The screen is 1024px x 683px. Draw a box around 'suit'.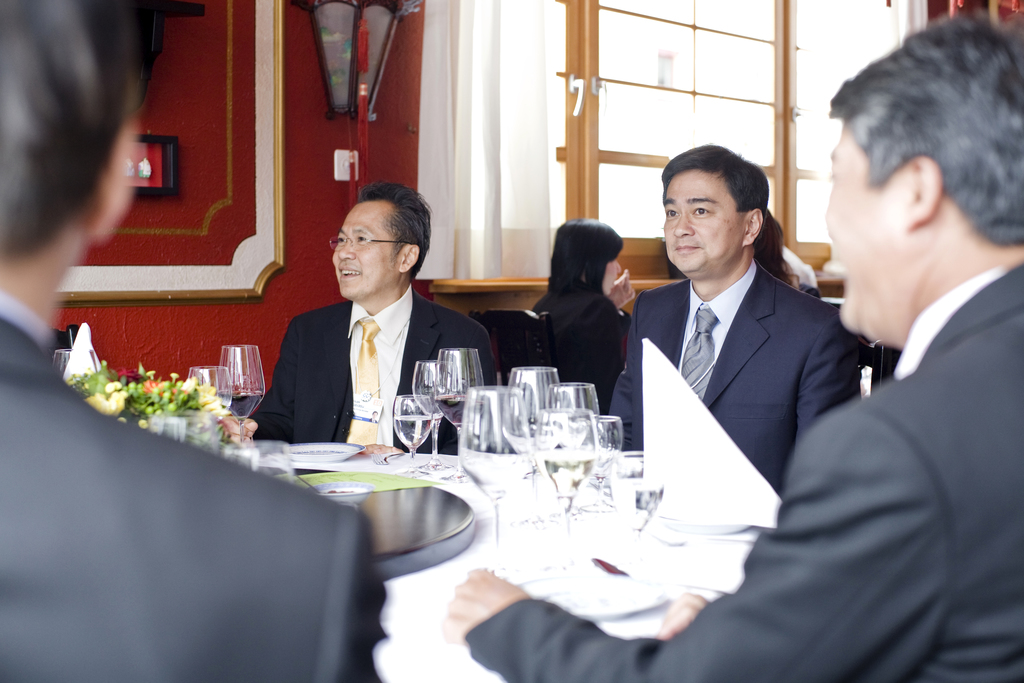
bbox=[464, 258, 1023, 682].
